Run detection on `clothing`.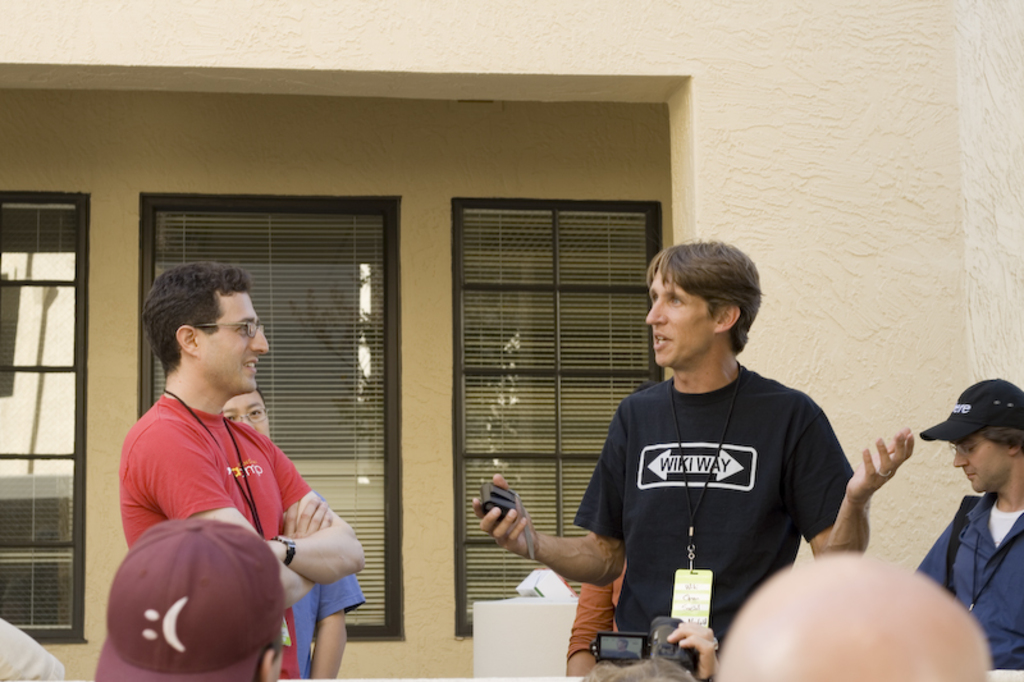
Result: <region>116, 400, 306, 681</region>.
